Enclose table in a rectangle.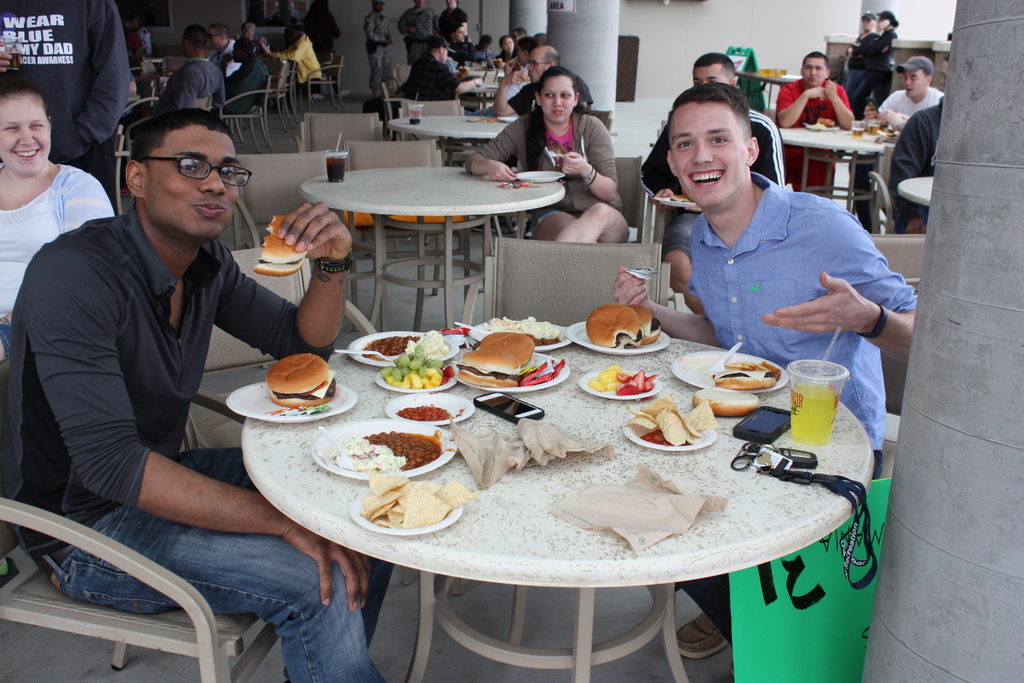
detection(776, 125, 906, 211).
